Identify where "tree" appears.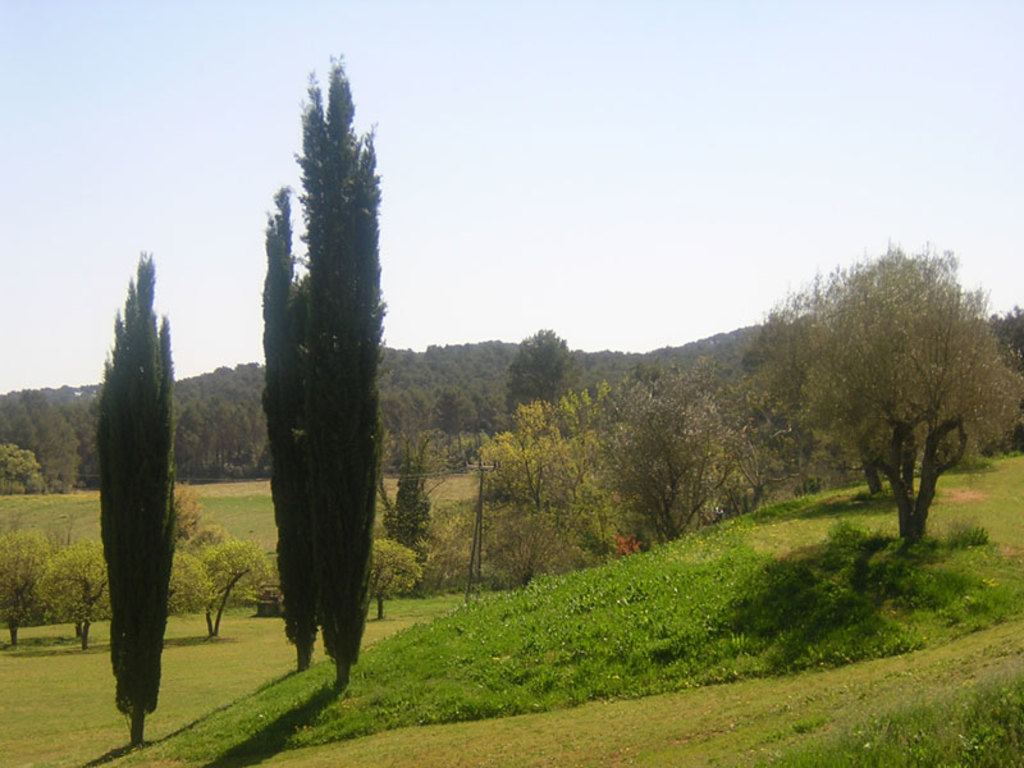
Appears at box=[0, 378, 76, 497].
